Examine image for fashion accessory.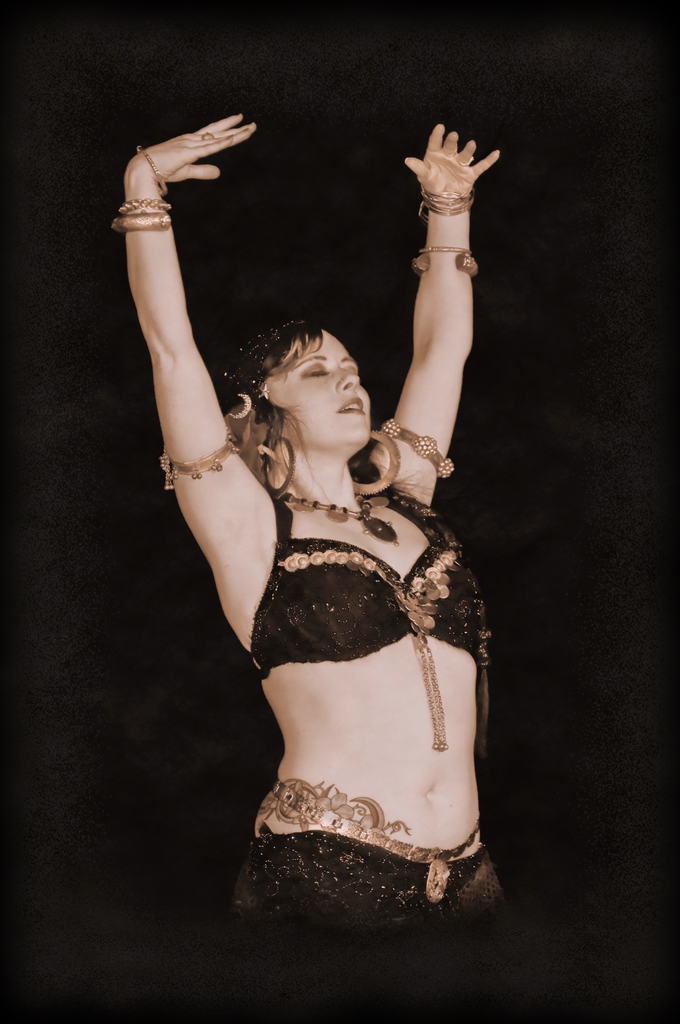
Examination result: (left=384, top=410, right=459, bottom=481).
